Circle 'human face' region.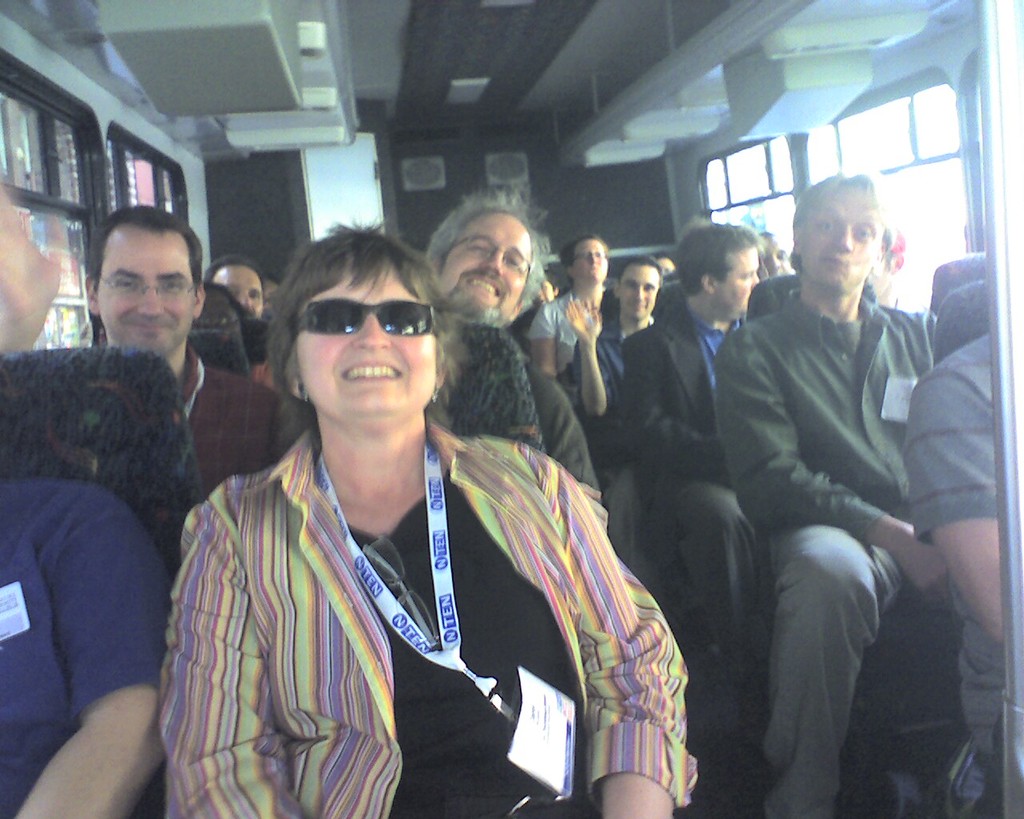
Region: 618, 263, 660, 318.
